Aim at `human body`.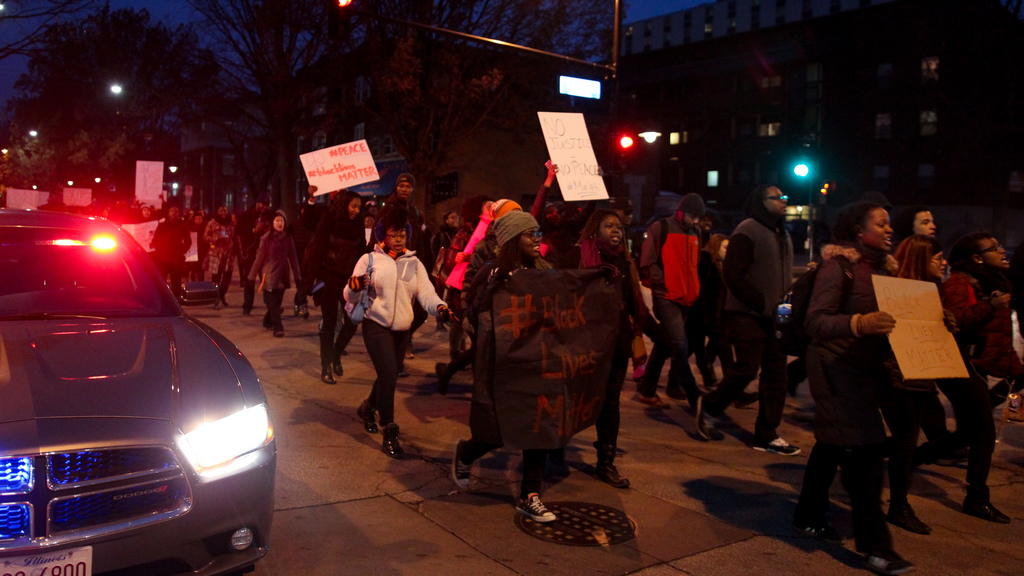
Aimed at 945 275 1023 529.
